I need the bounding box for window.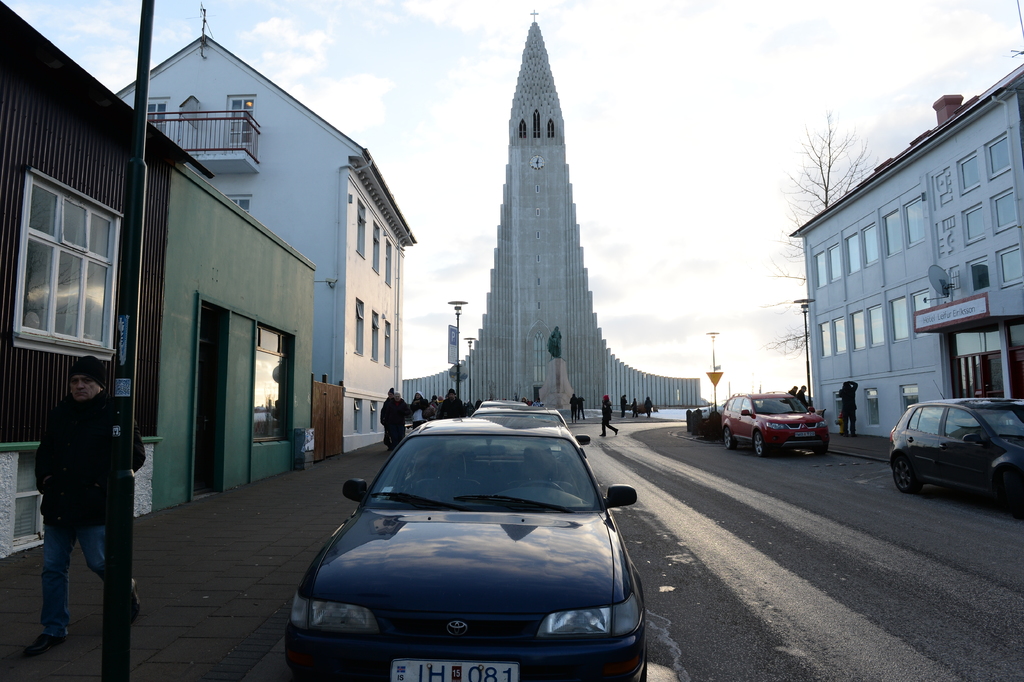
Here it is: 963,201,987,244.
